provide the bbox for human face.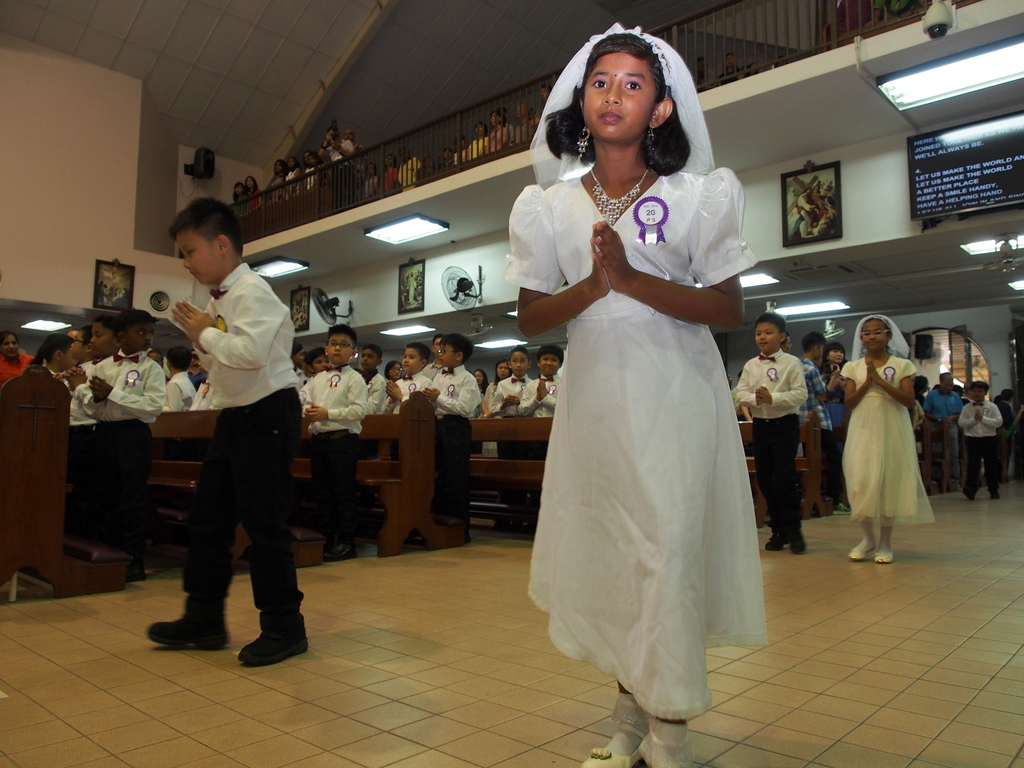
bbox(321, 325, 348, 369).
